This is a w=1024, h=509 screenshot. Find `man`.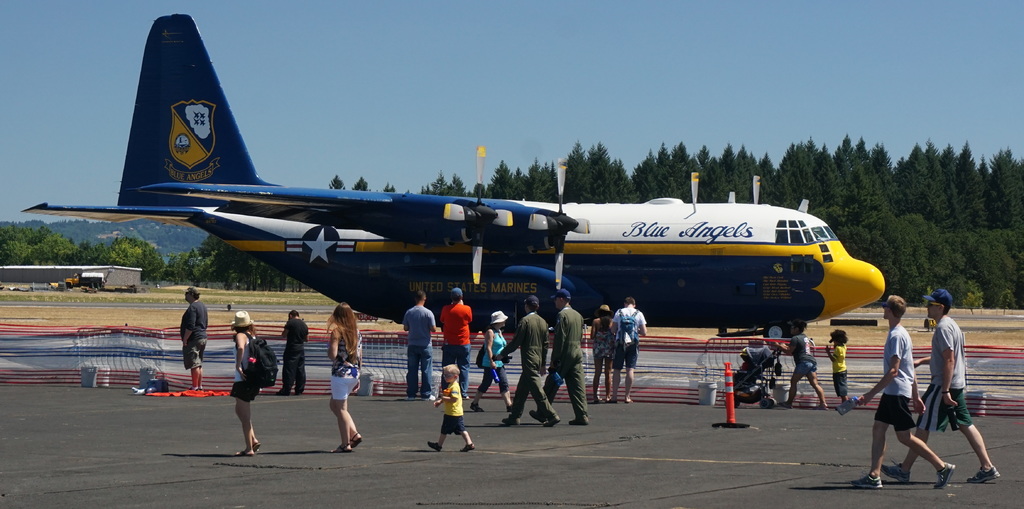
Bounding box: crop(492, 297, 559, 427).
